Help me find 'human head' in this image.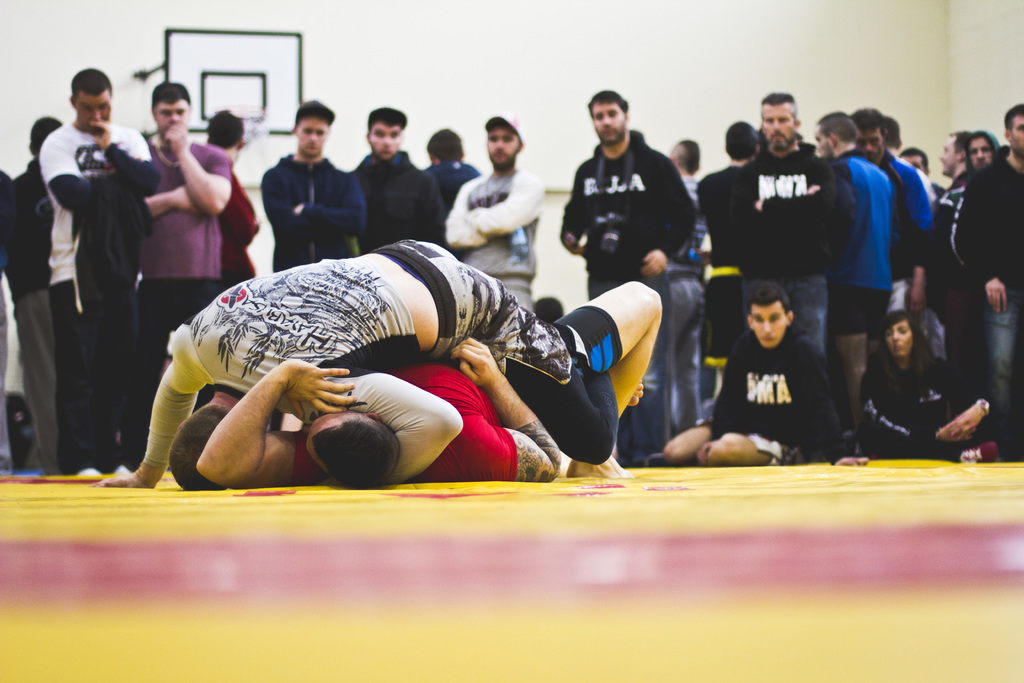
Found it: x1=883 y1=304 x2=920 y2=367.
